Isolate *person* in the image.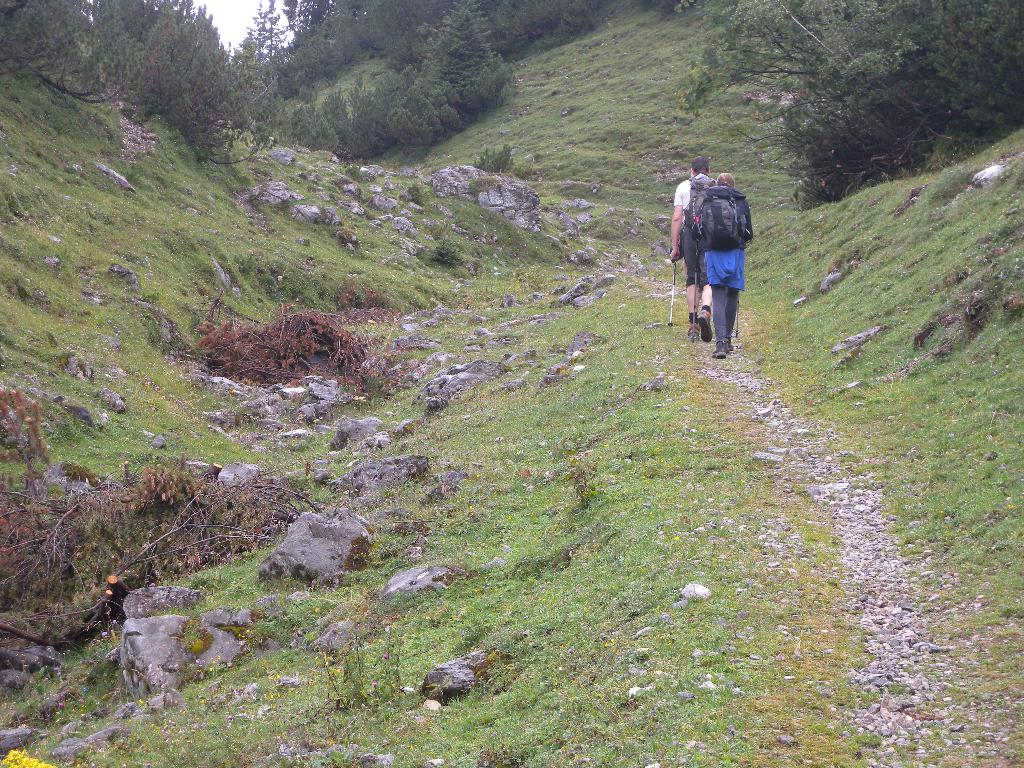
Isolated region: 685:150:760:368.
